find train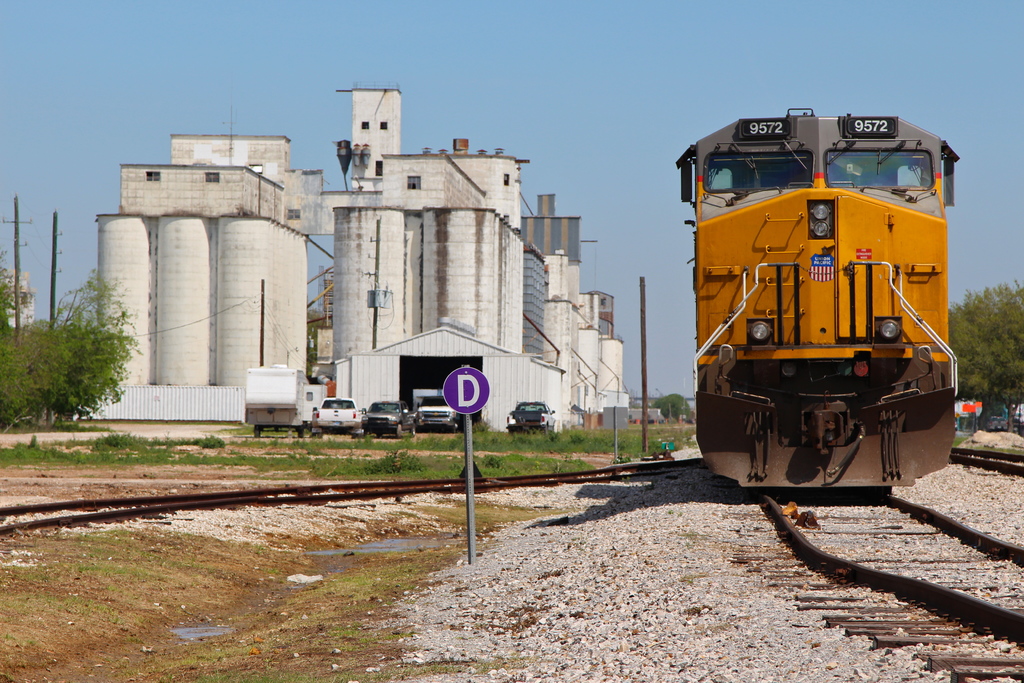
box(678, 100, 964, 502)
